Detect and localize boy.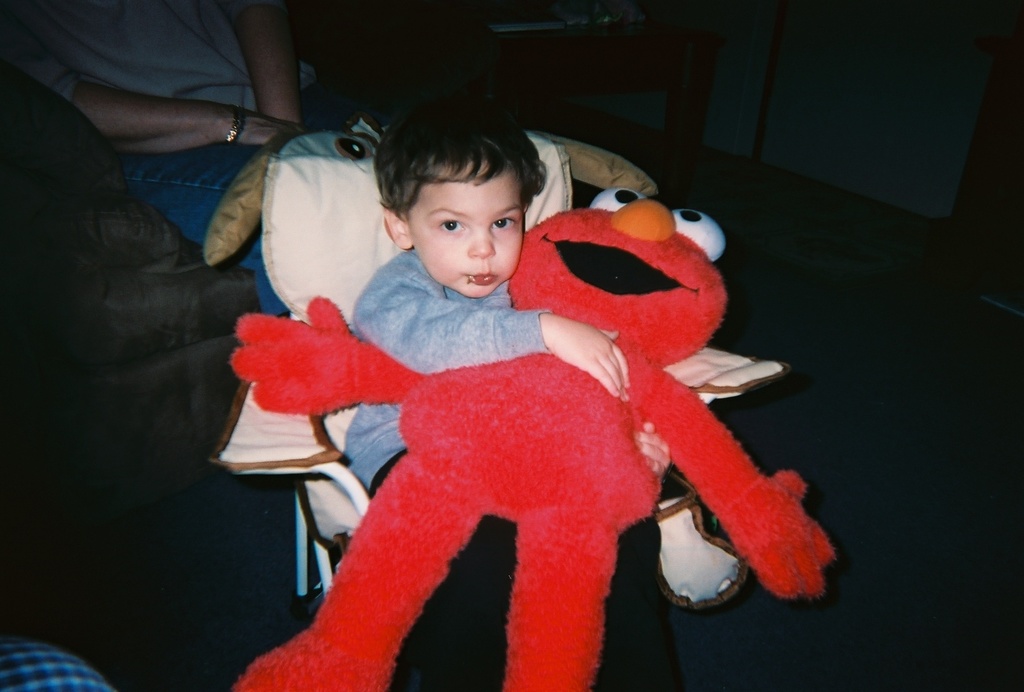
Localized at detection(306, 97, 683, 691).
